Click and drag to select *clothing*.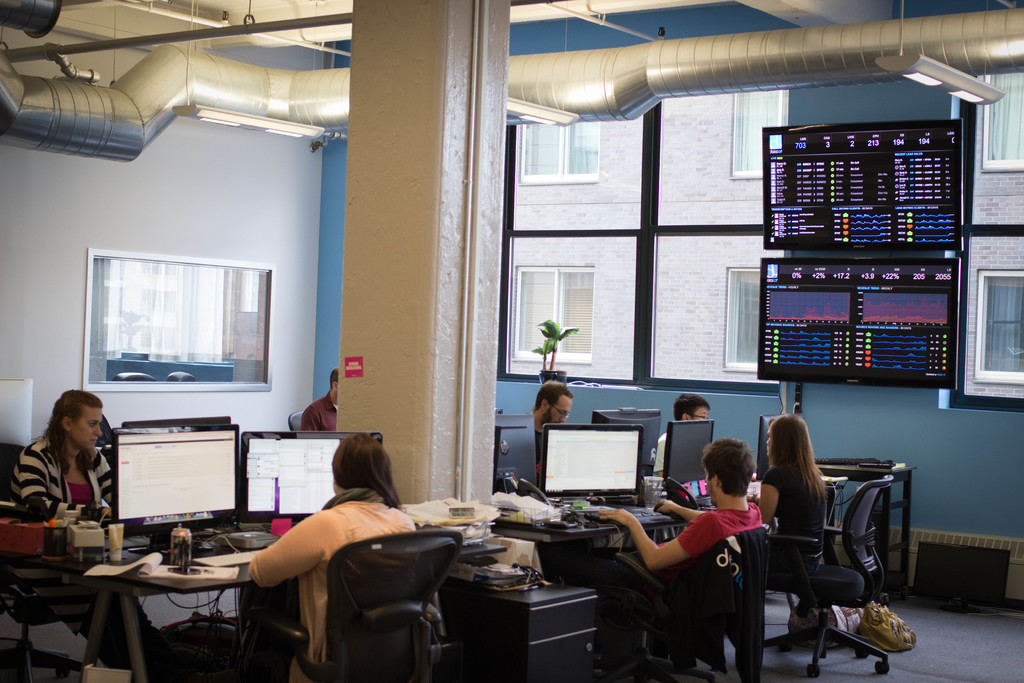
Selection: BBox(298, 391, 339, 428).
